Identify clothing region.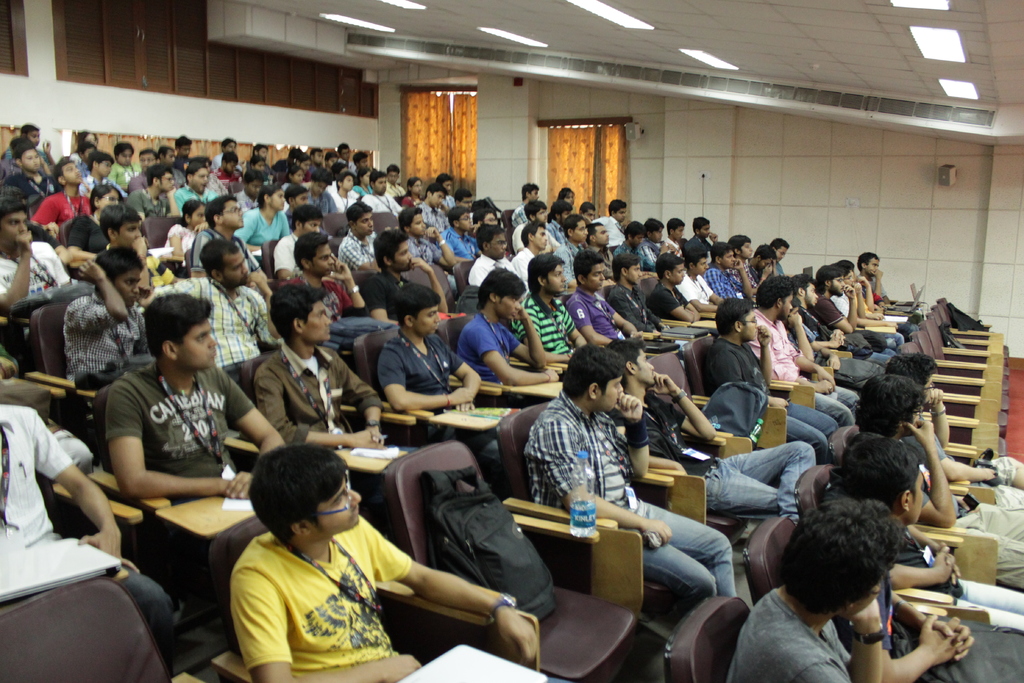
Region: (x1=287, y1=264, x2=365, y2=333).
